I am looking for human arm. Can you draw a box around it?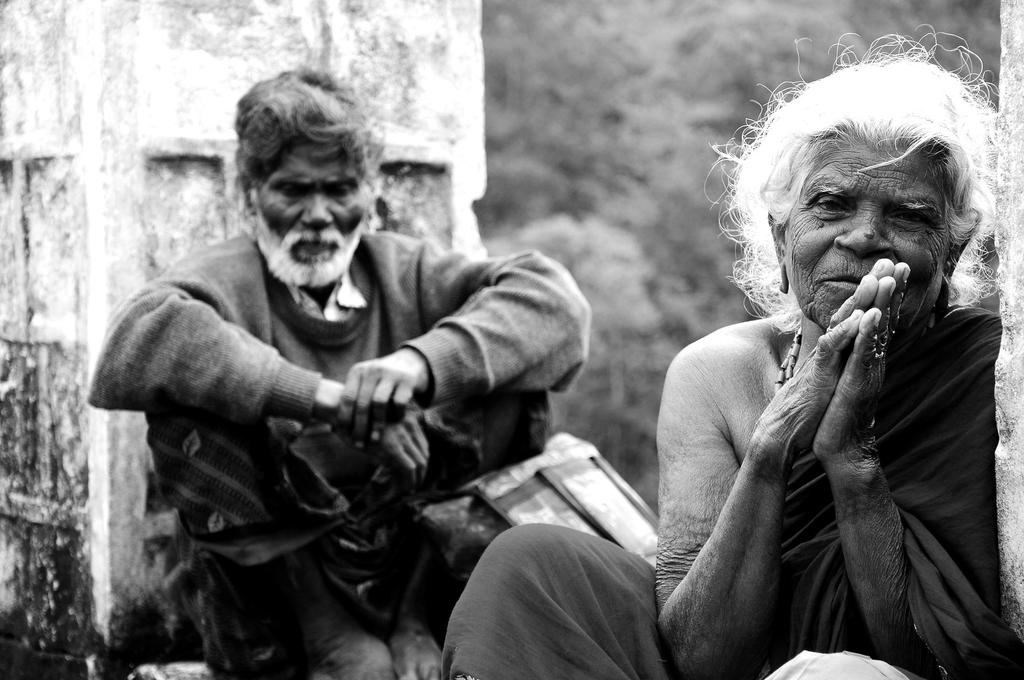
Sure, the bounding box is 93:239:433:497.
